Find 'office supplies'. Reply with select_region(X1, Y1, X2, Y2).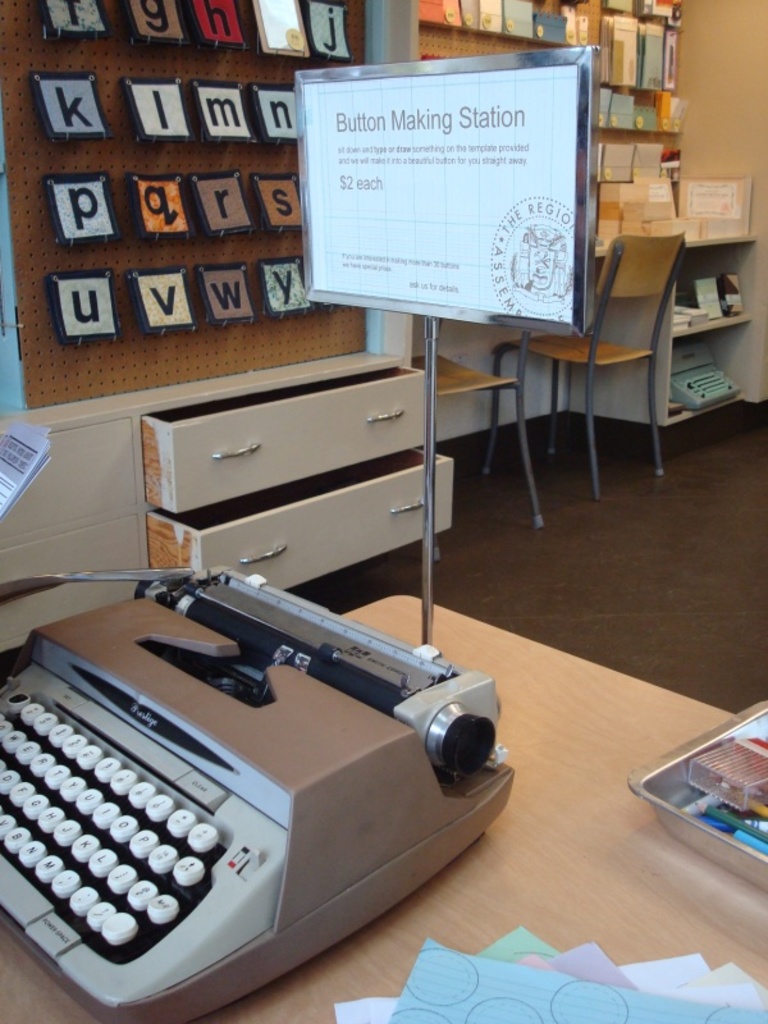
select_region(49, 177, 124, 239).
